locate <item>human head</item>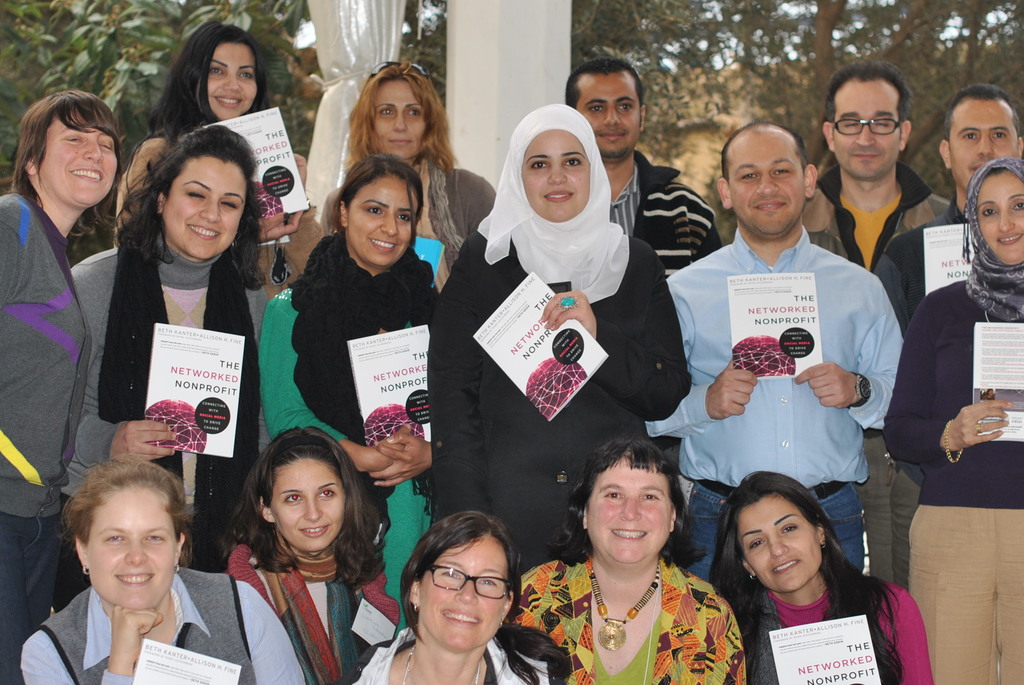
244 427 366 553
